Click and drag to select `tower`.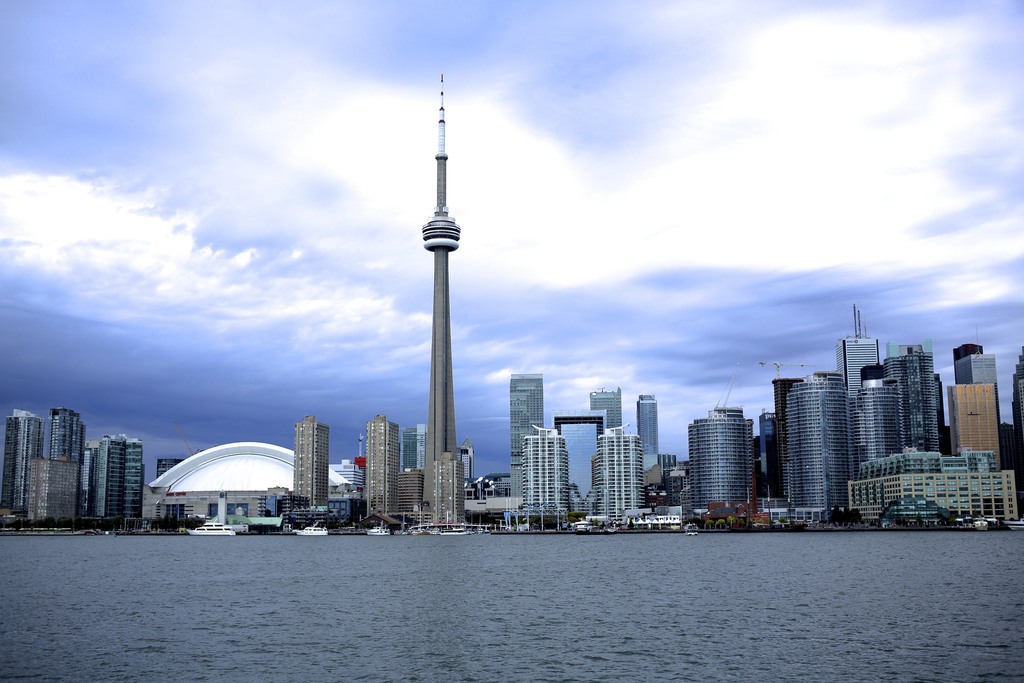
Selection: BBox(510, 373, 547, 497).
